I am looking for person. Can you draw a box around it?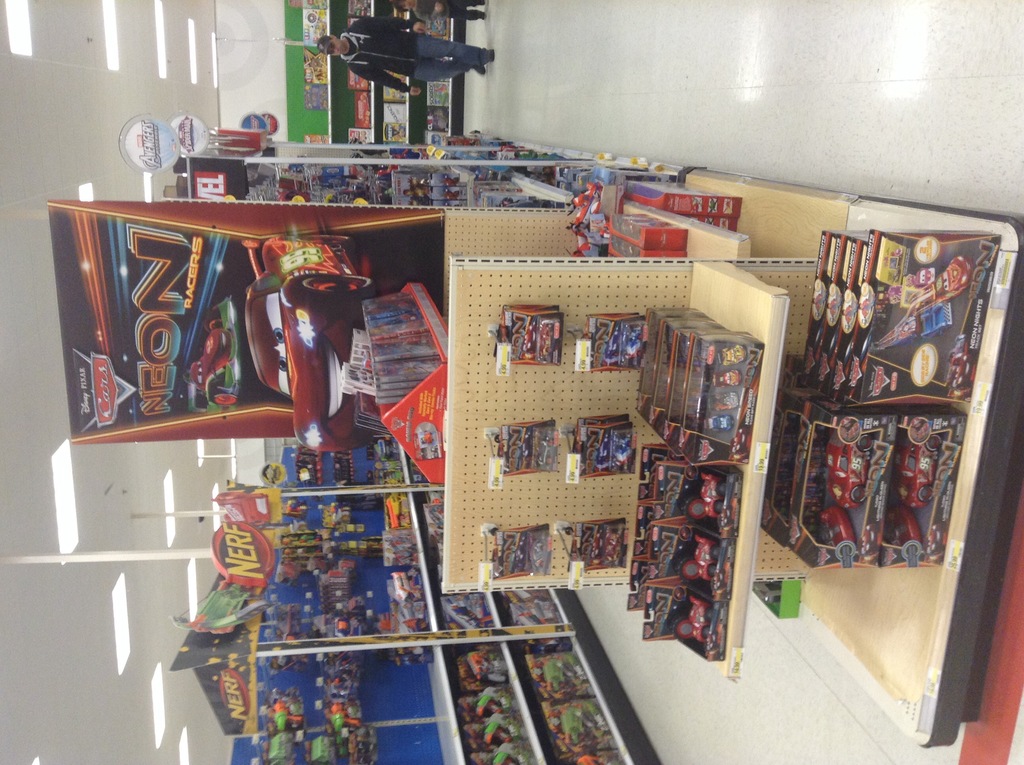
Sure, the bounding box is BBox(387, 0, 493, 27).
